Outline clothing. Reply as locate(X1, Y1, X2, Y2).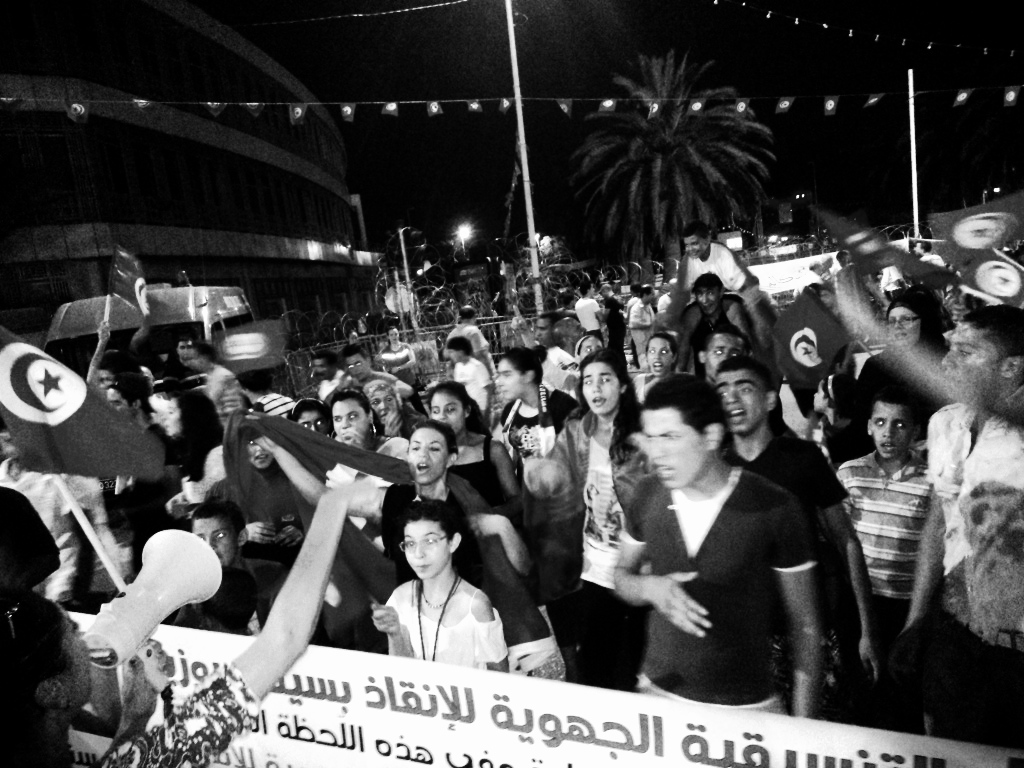
locate(460, 360, 494, 392).
